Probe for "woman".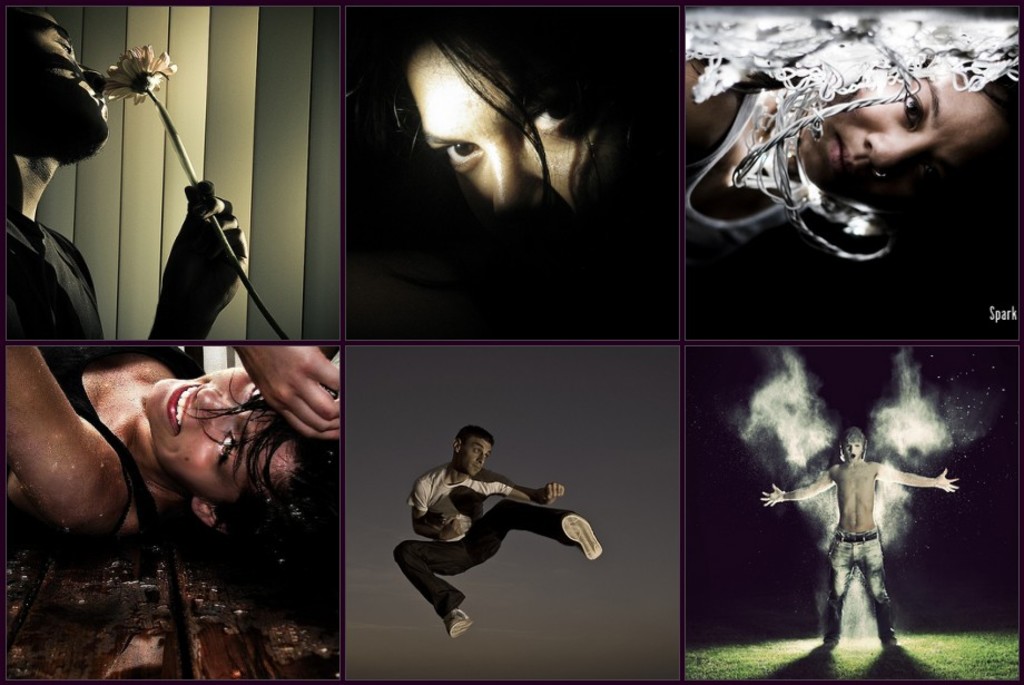
Probe result: crop(672, 39, 1021, 290).
